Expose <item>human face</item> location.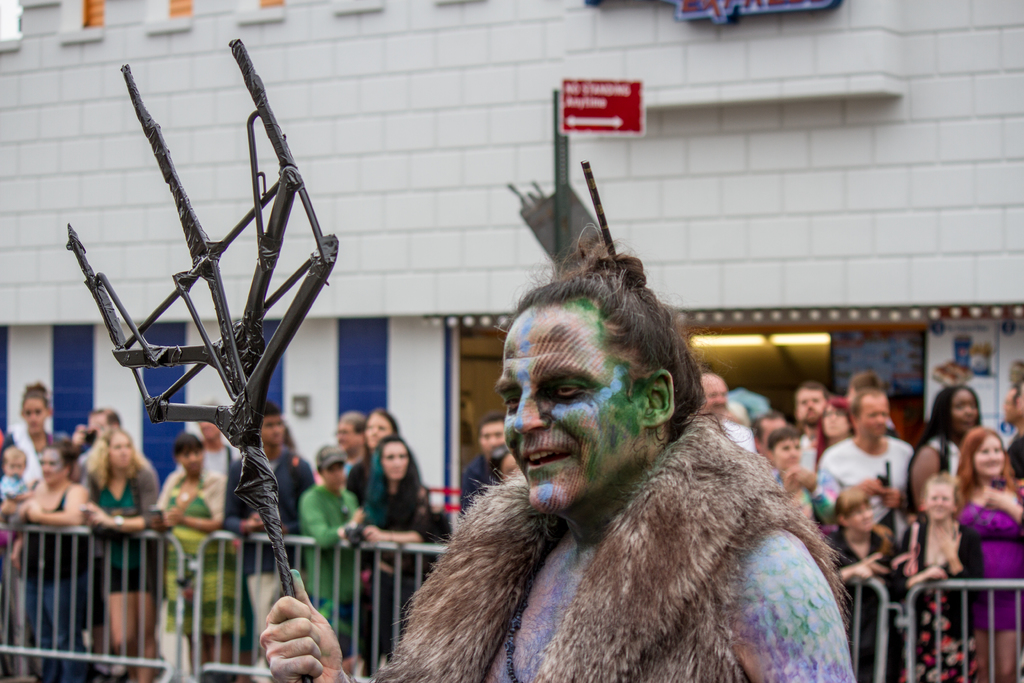
Exposed at bbox(483, 423, 504, 456).
